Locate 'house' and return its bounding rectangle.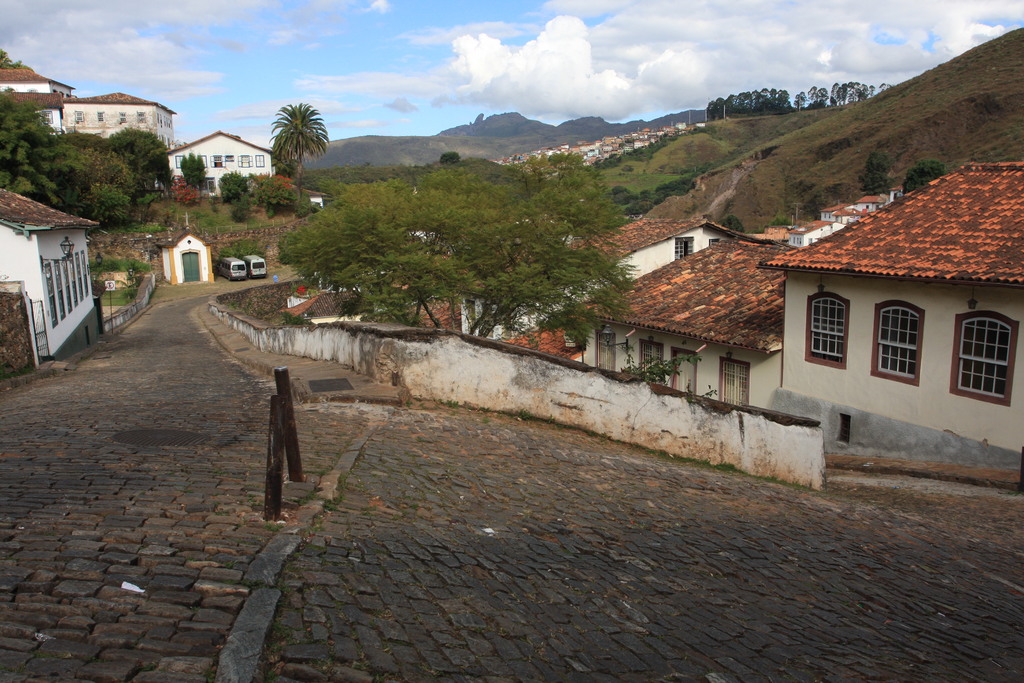
left=770, top=189, right=888, bottom=255.
